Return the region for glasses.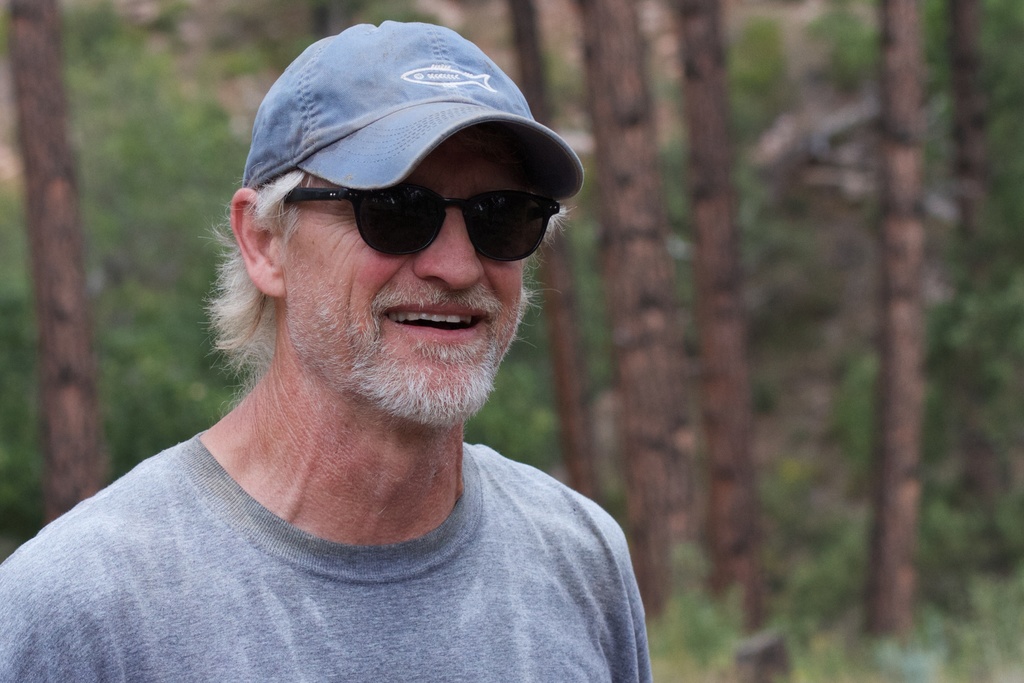
box=[279, 180, 566, 265].
